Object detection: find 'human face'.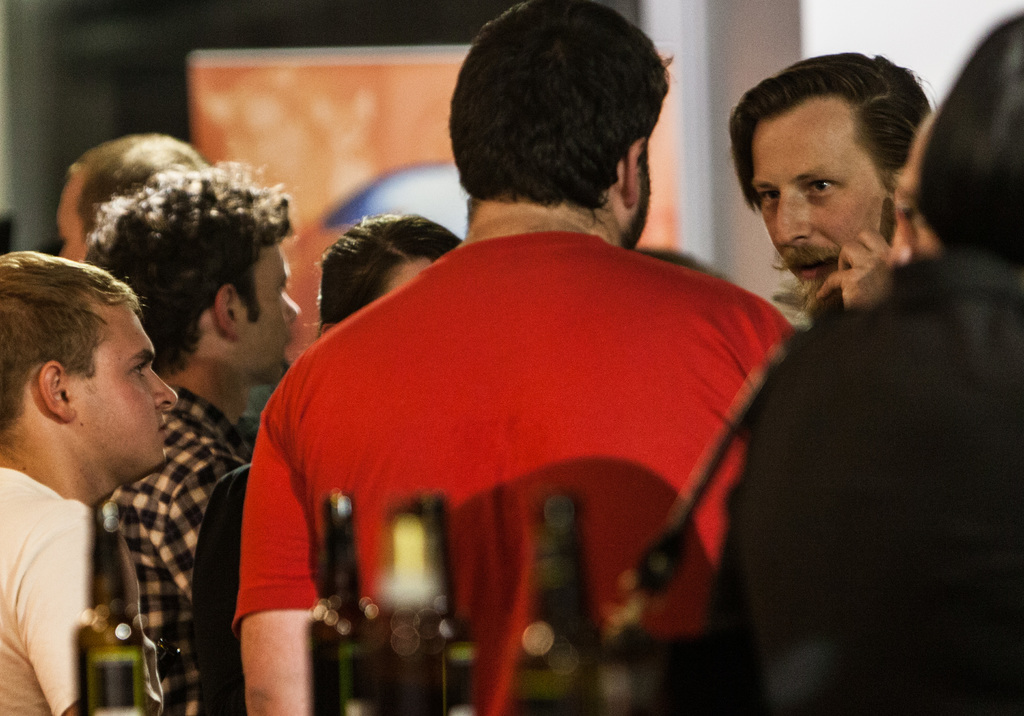
detection(67, 302, 178, 473).
